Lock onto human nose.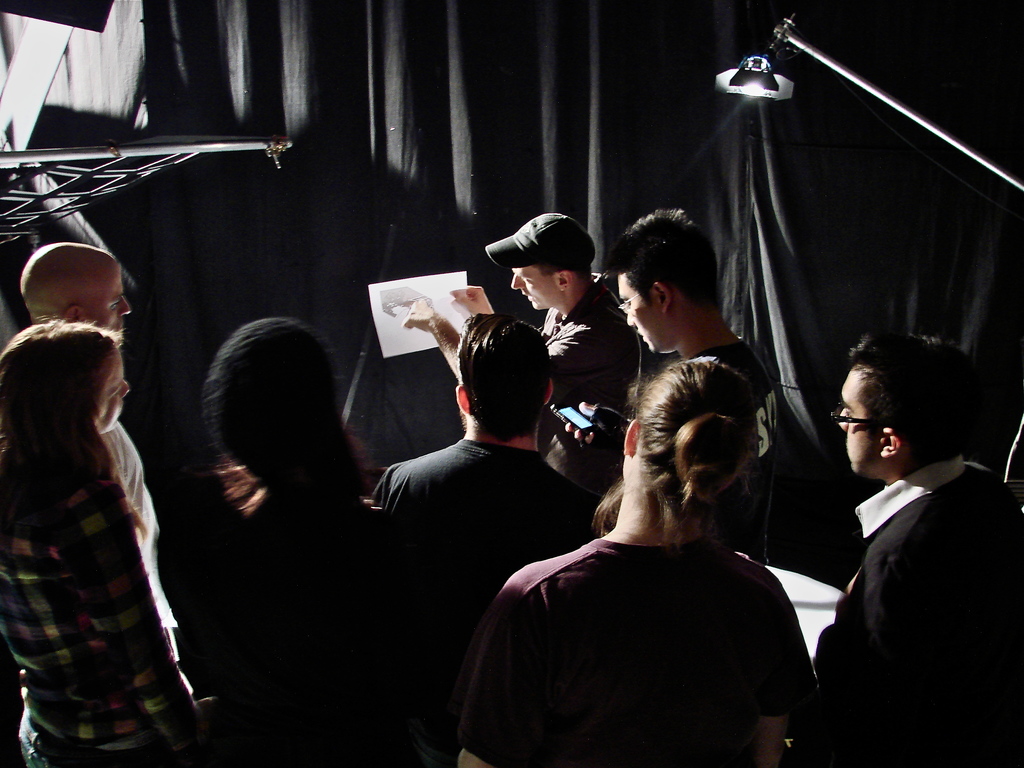
Locked: x1=625 y1=312 x2=636 y2=328.
